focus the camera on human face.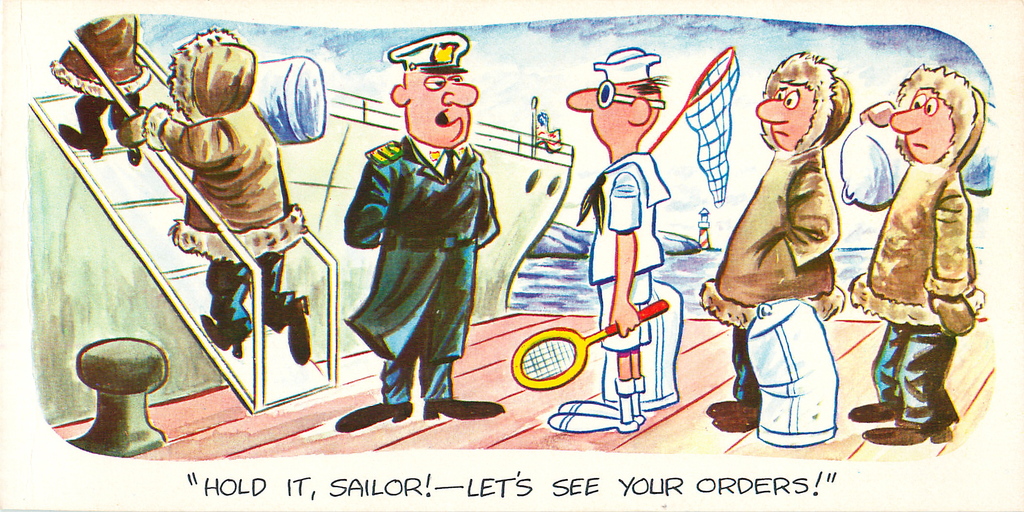
Focus region: left=408, top=70, right=481, bottom=147.
